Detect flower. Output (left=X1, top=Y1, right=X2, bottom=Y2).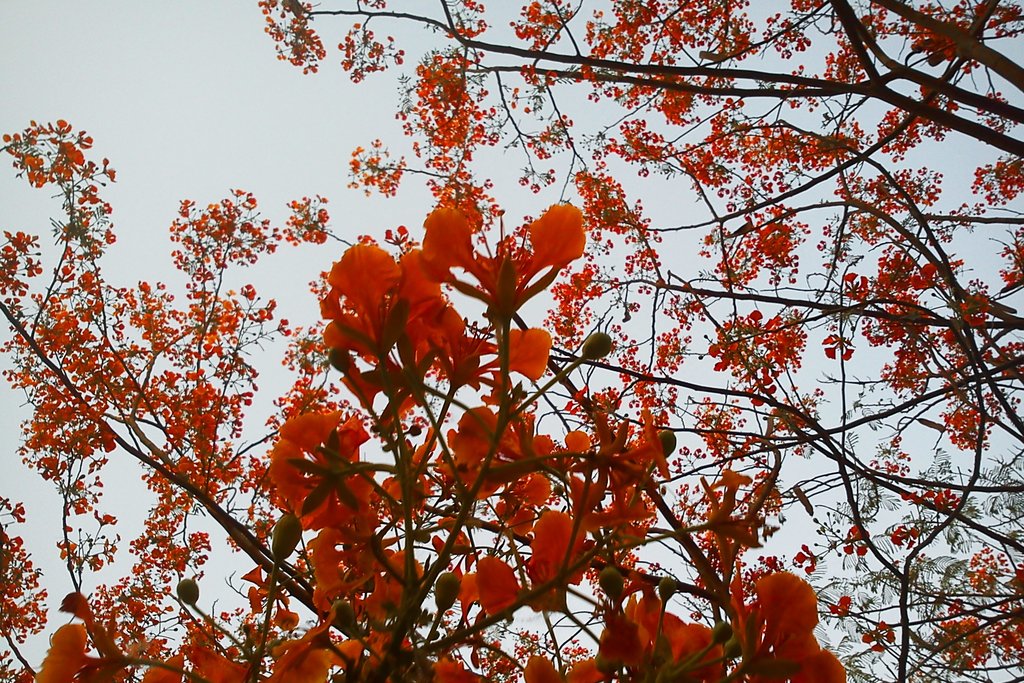
(left=268, top=411, right=378, bottom=530).
